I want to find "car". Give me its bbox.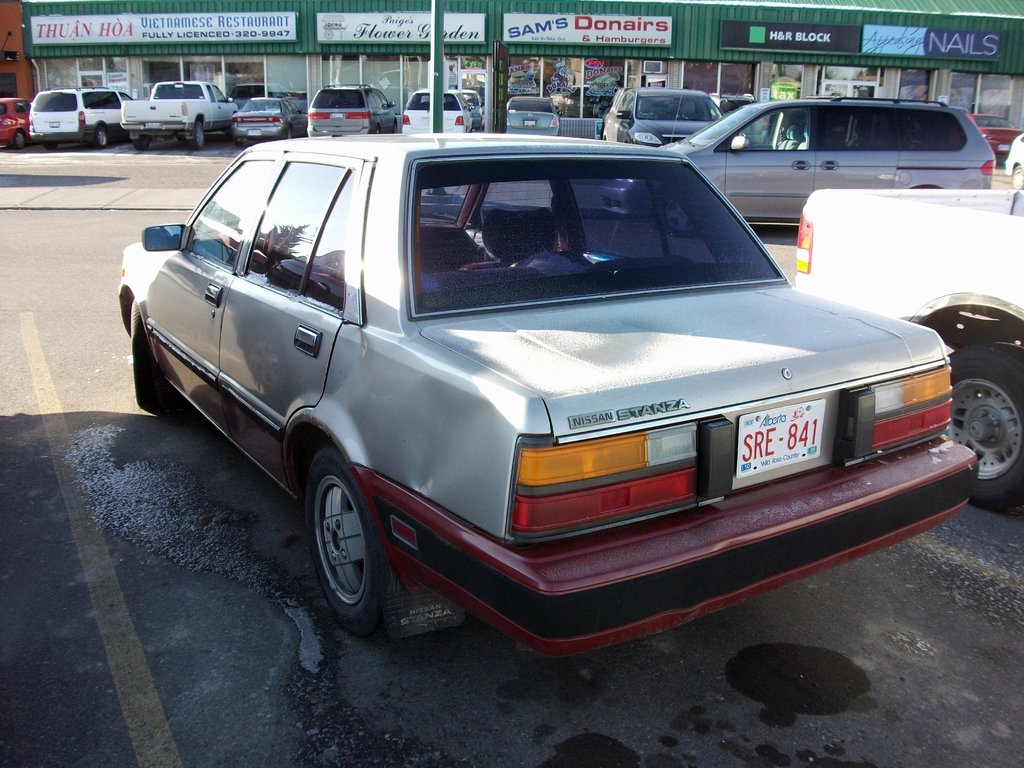
x1=26, y1=86, x2=132, y2=150.
